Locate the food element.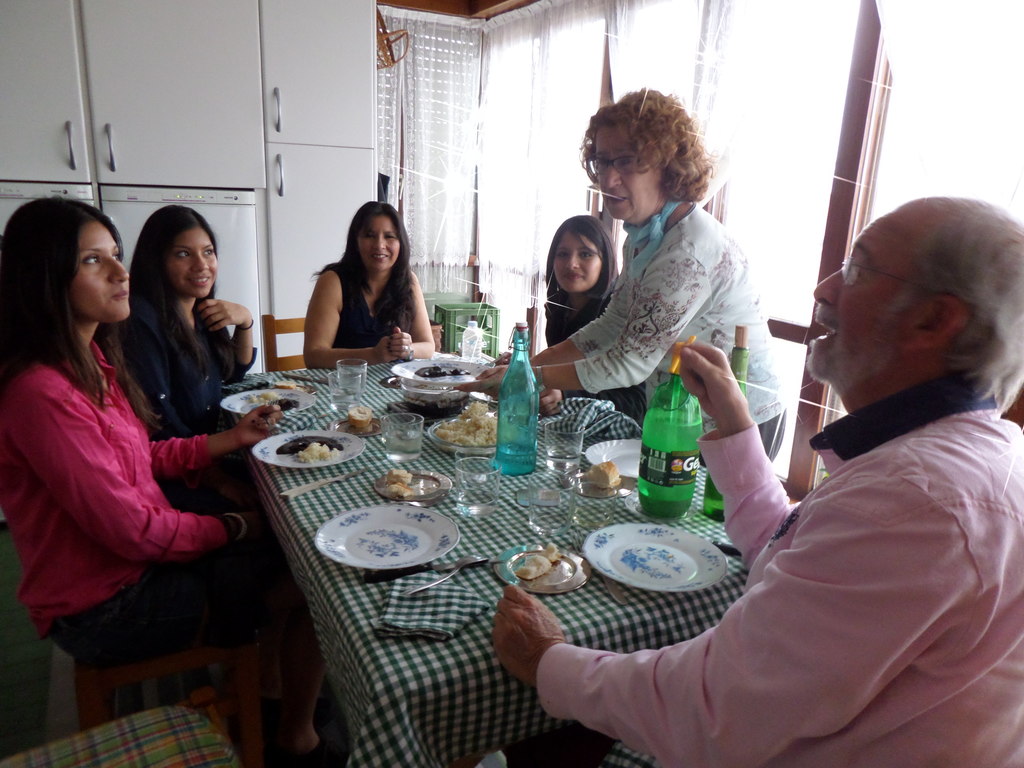
Element bbox: [431, 404, 497, 446].
